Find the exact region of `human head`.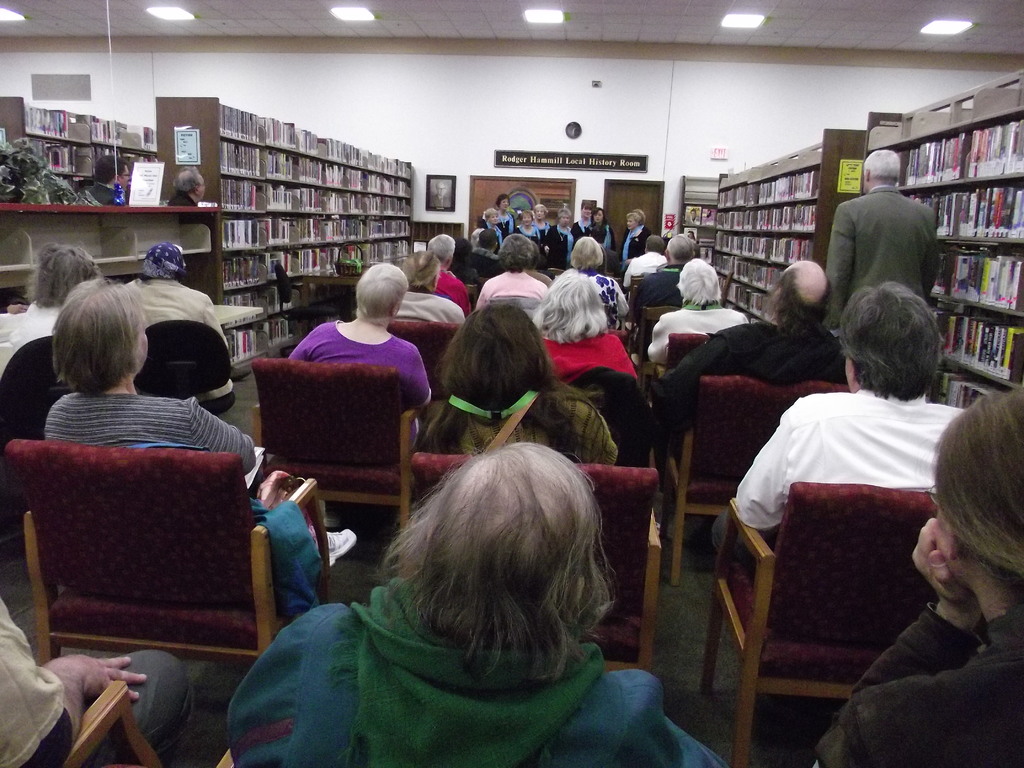
Exact region: l=34, t=243, r=107, b=306.
